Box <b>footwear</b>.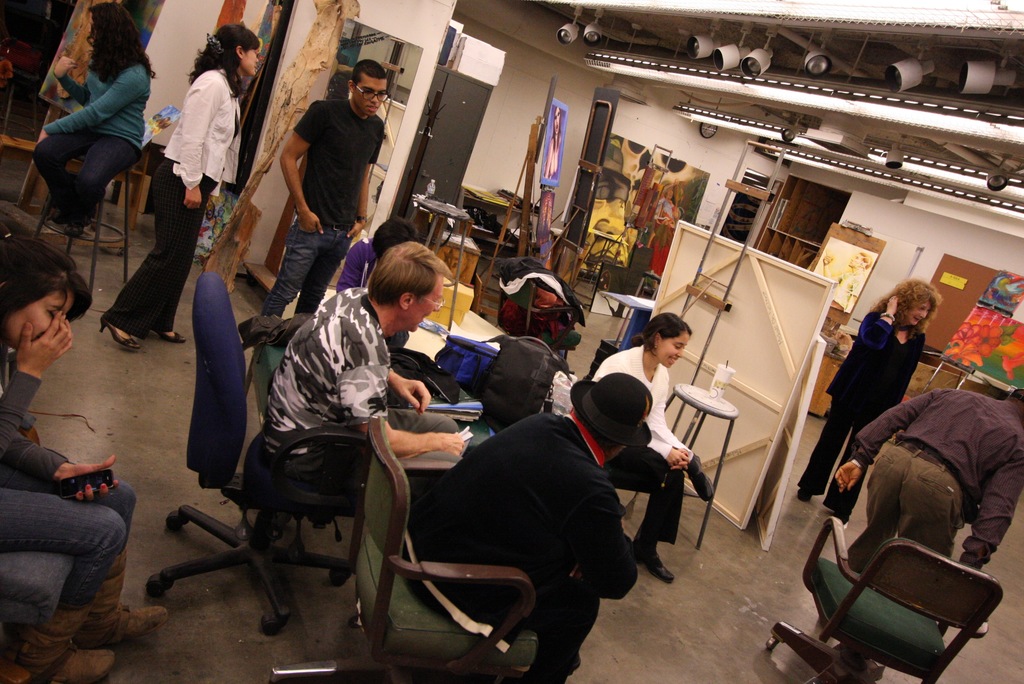
[x1=11, y1=602, x2=118, y2=683].
